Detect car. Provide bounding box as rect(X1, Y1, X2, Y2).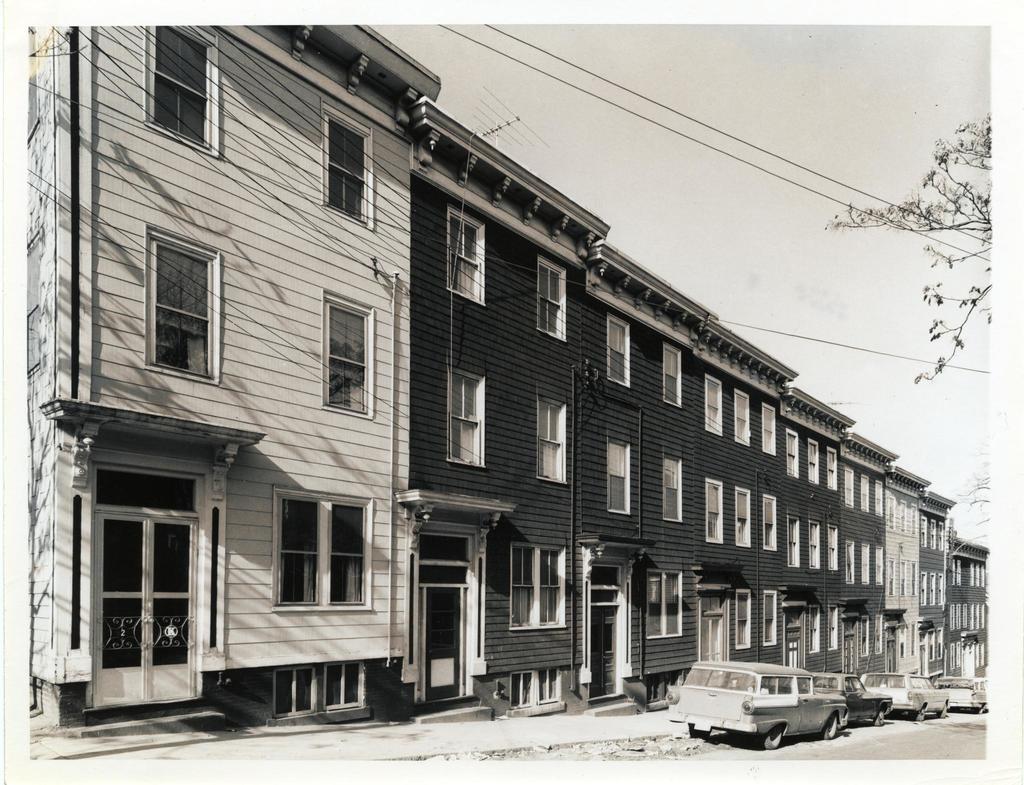
rect(939, 677, 985, 713).
